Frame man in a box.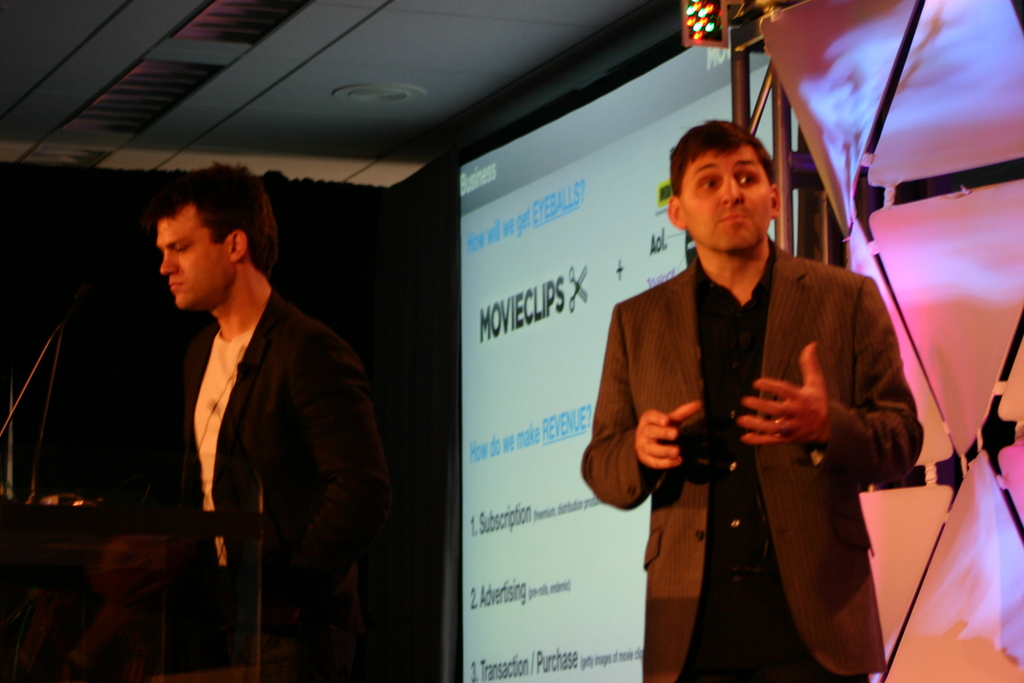
BBox(580, 122, 925, 682).
